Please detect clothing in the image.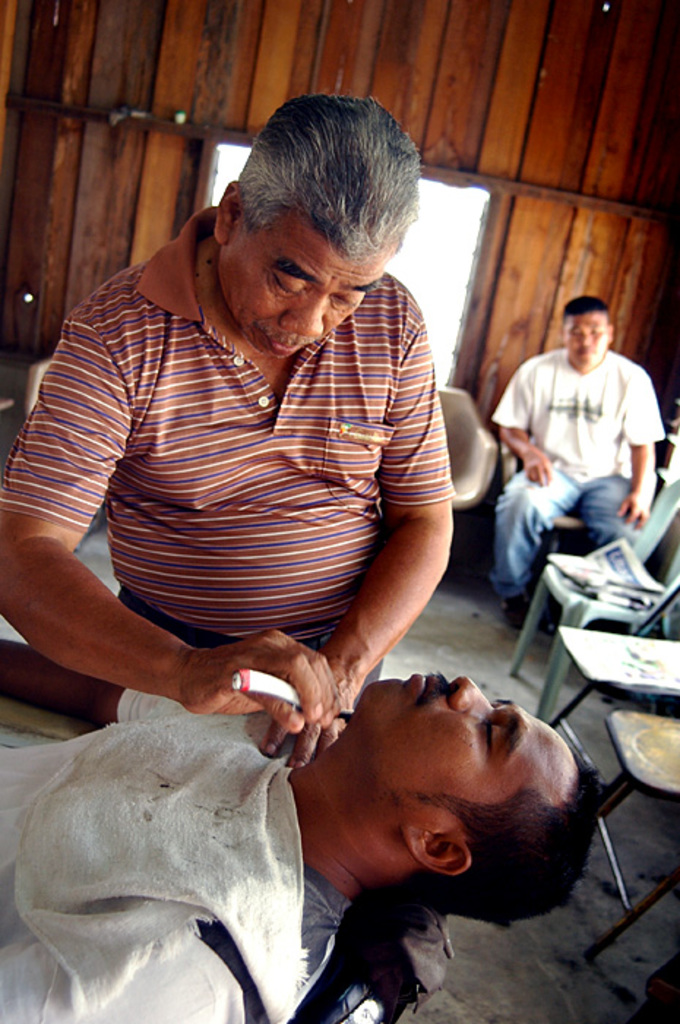
{"left": 0, "top": 677, "right": 357, "bottom": 1023}.
